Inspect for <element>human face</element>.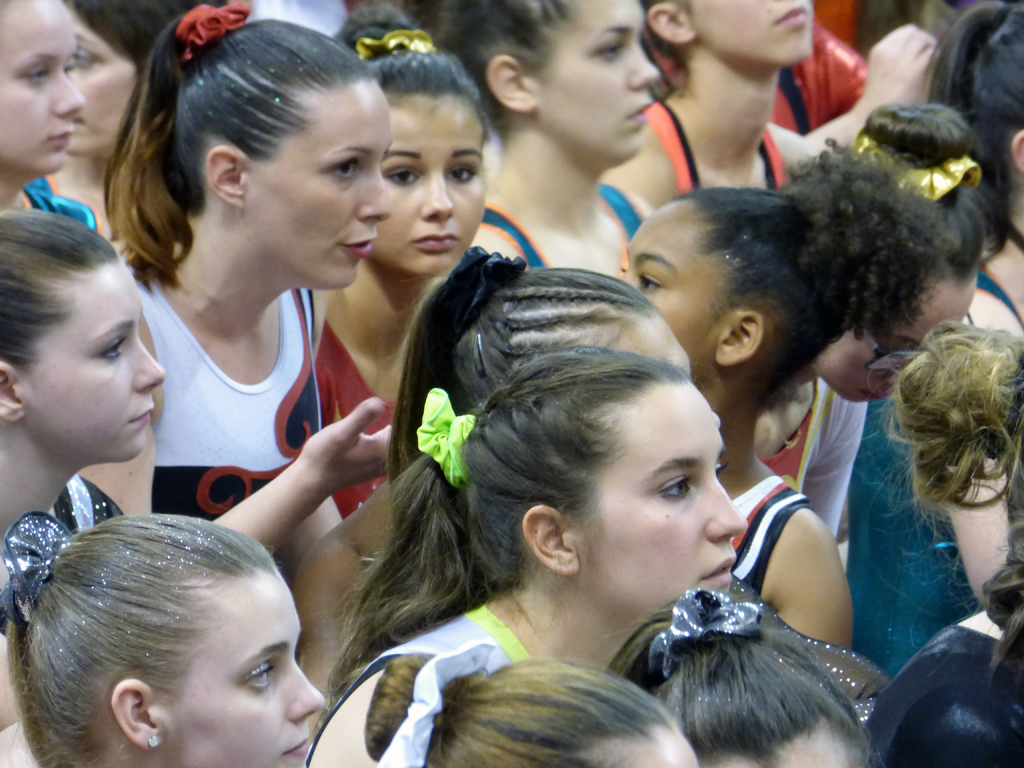
Inspection: <region>568, 393, 747, 593</region>.
